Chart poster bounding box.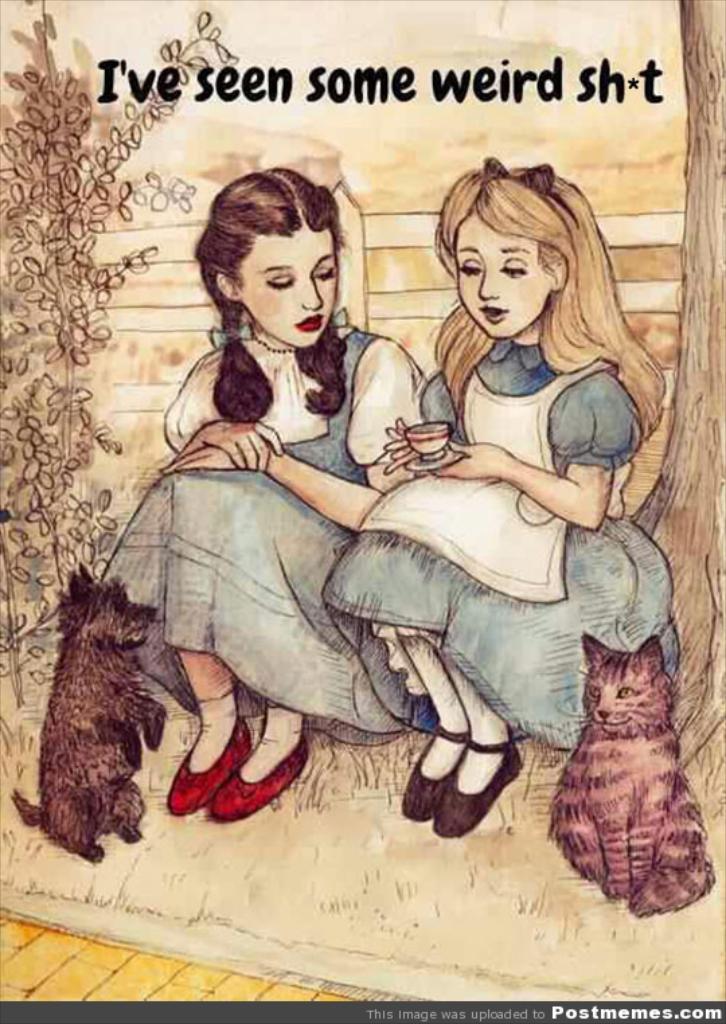
Charted: pyautogui.locateOnScreen(0, 0, 725, 1000).
